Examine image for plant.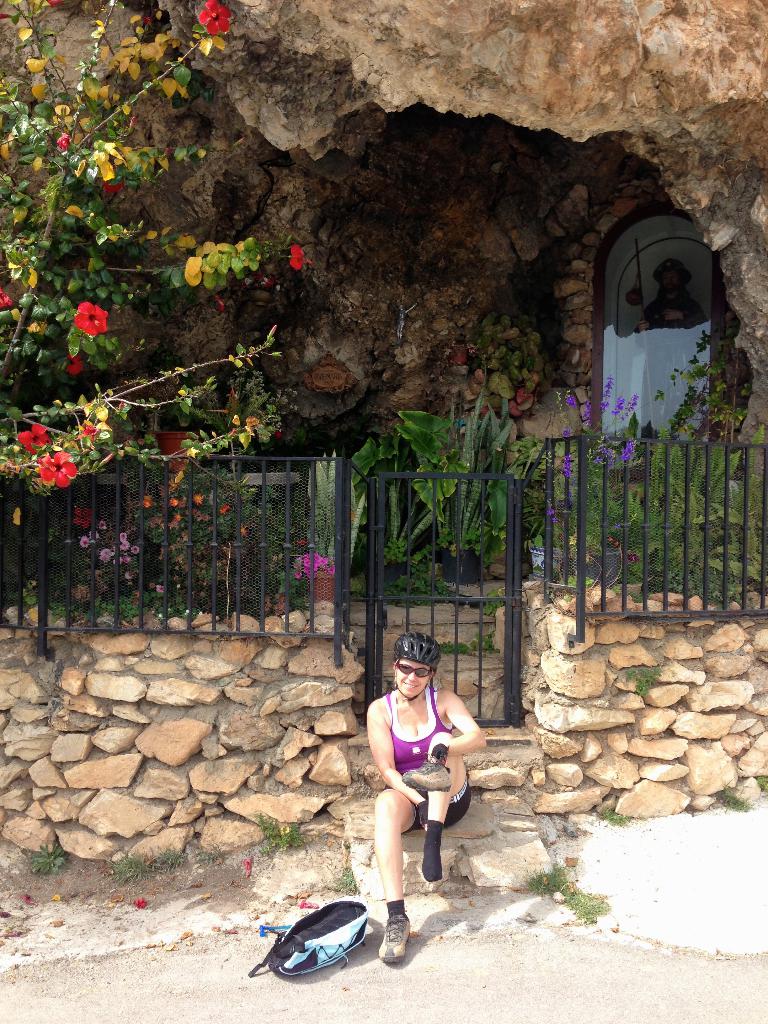
Examination result: <box>470,591,515,624</box>.
